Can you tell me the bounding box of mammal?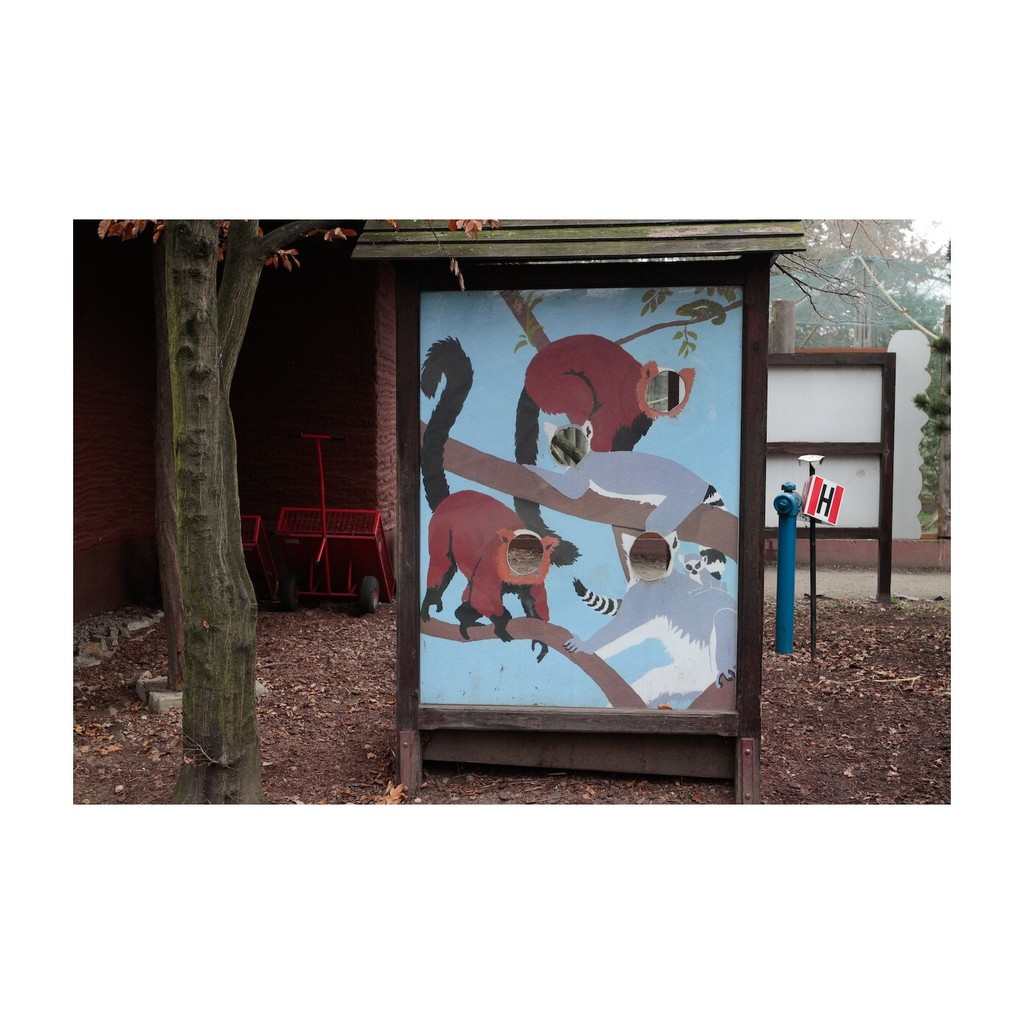
box=[562, 537, 748, 707].
